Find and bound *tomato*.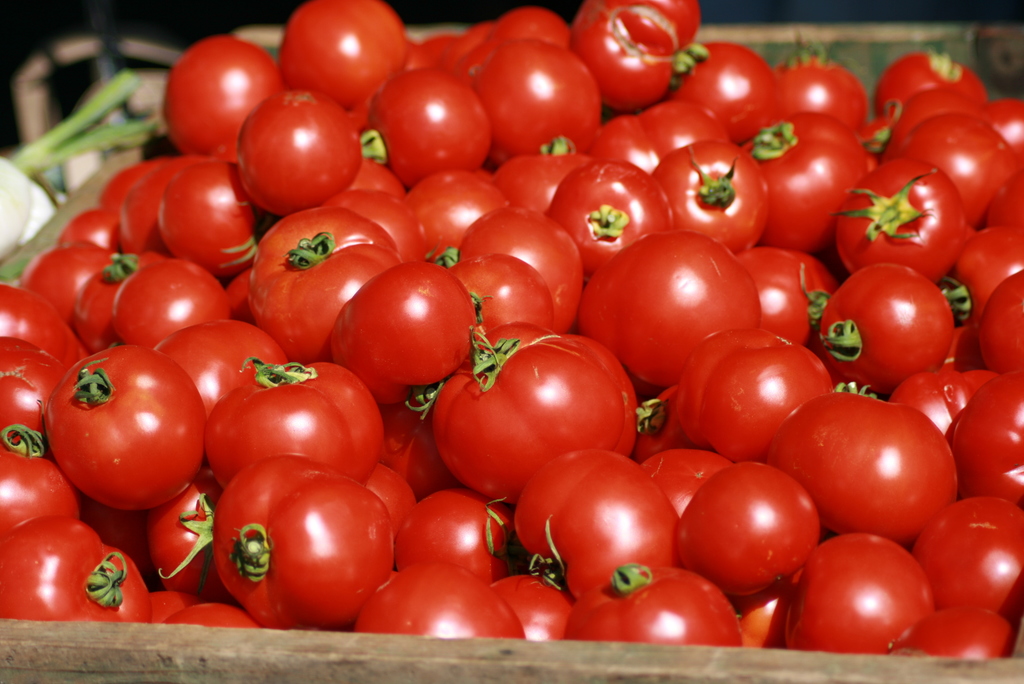
Bound: 241 208 406 360.
